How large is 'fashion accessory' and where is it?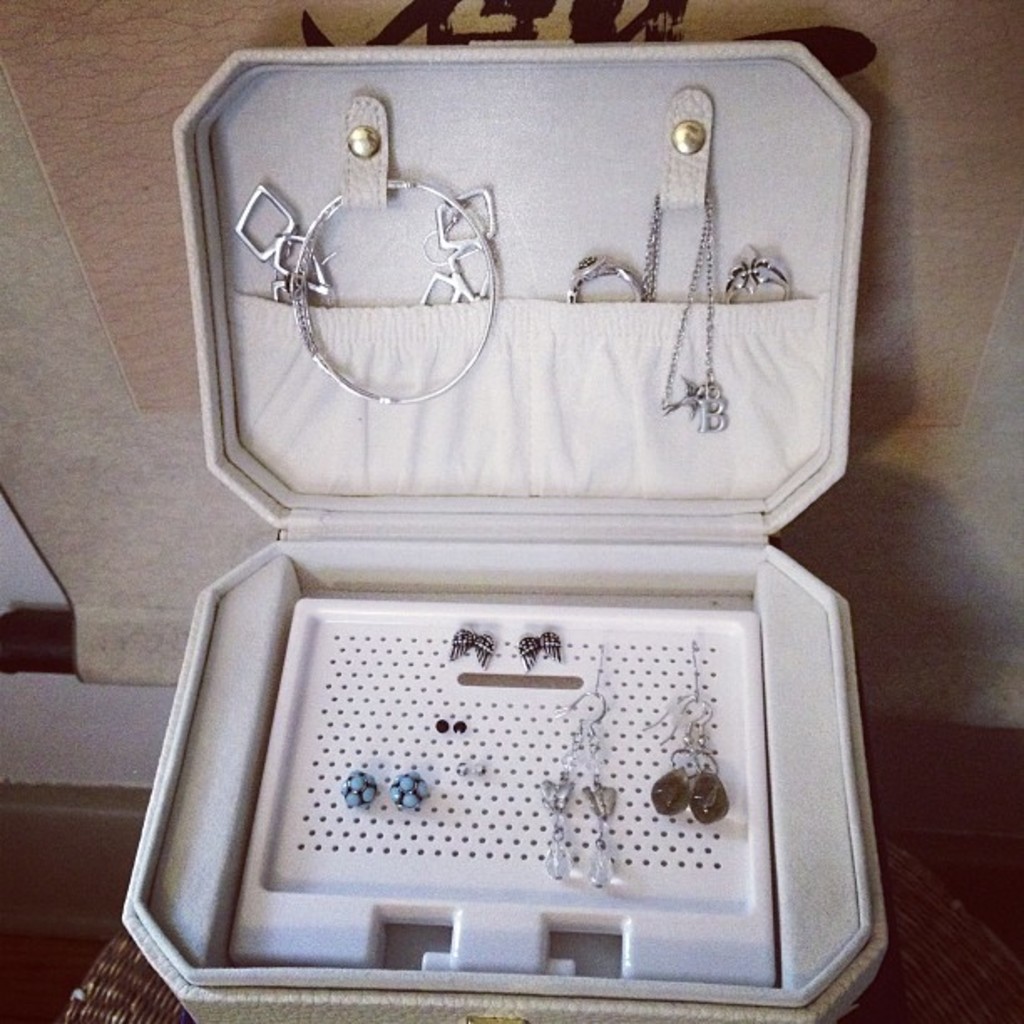
Bounding box: BBox(519, 631, 564, 671).
